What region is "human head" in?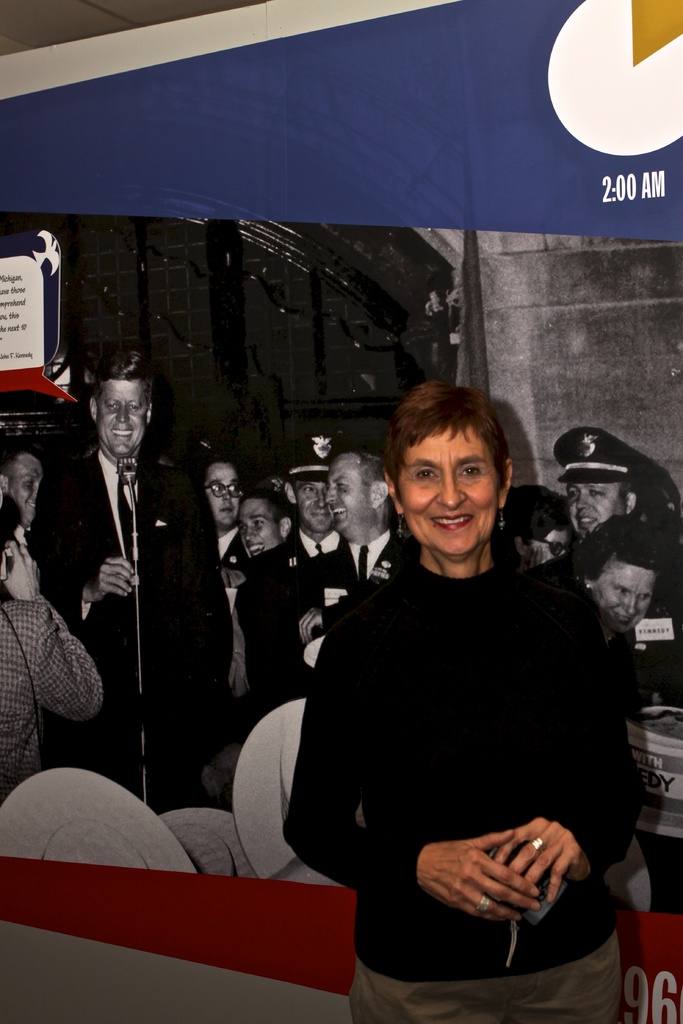
(left=326, top=451, right=390, bottom=536).
